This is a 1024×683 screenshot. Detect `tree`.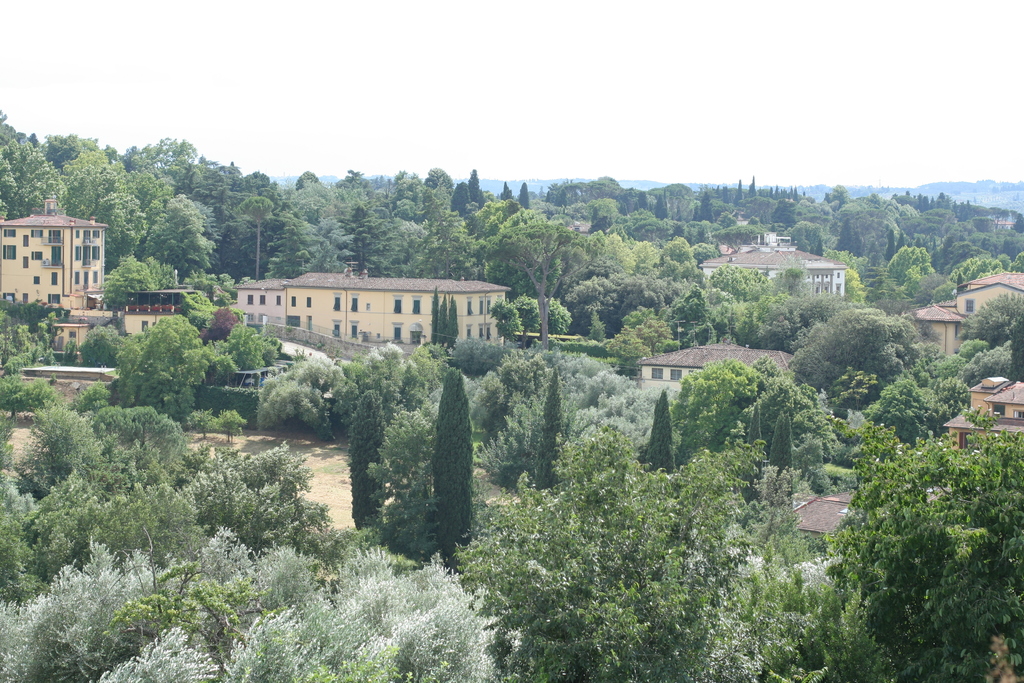
(x1=257, y1=169, x2=289, y2=210).
